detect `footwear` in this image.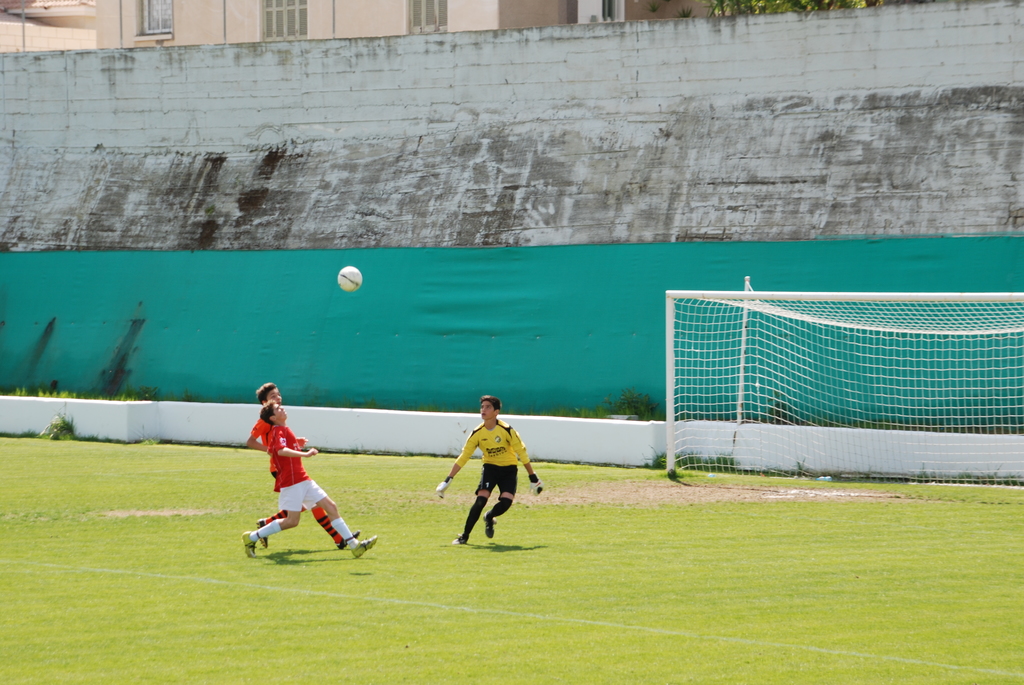
Detection: 243,529,253,558.
